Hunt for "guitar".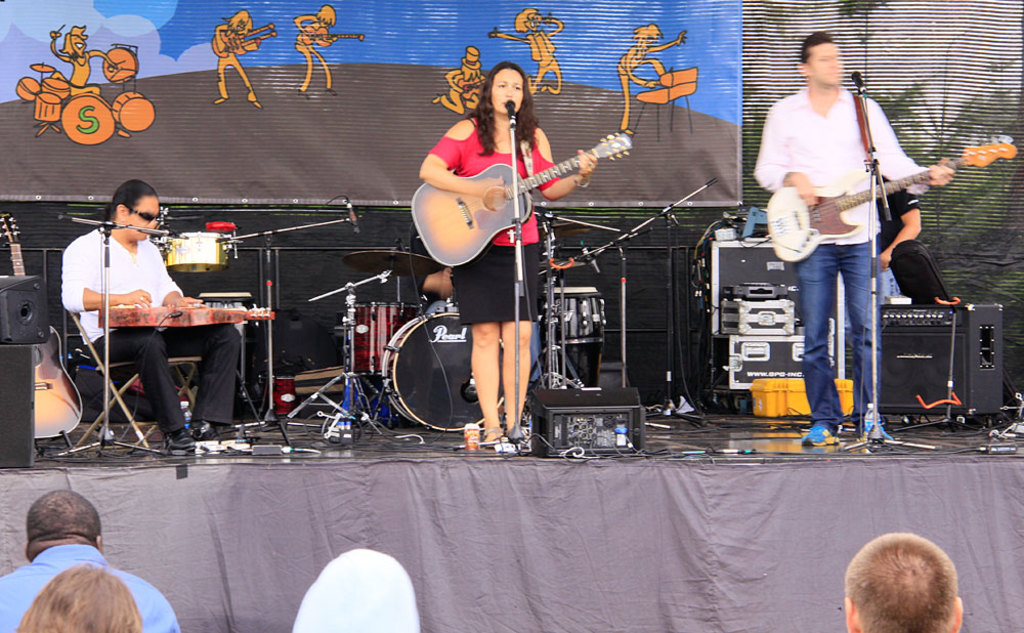
Hunted down at [left=410, top=125, right=629, bottom=256].
